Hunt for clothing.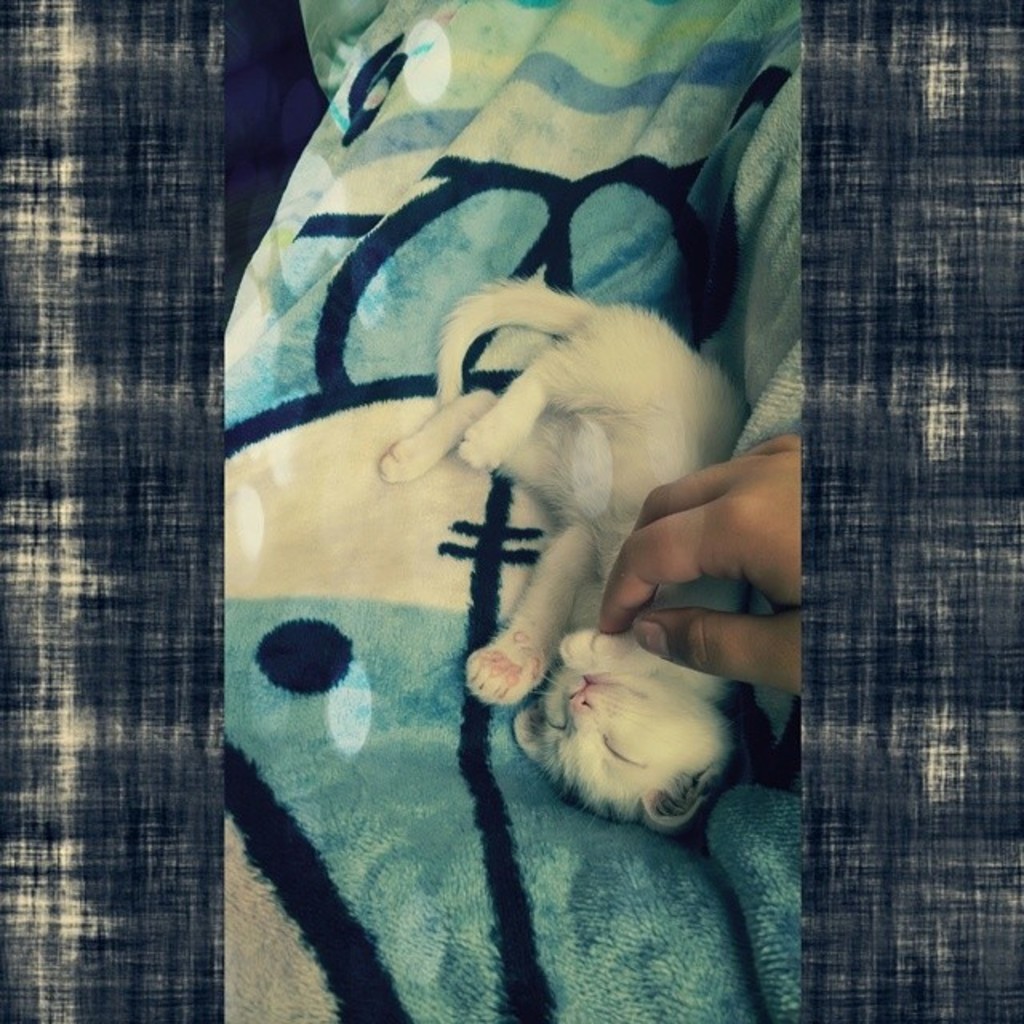
Hunted down at locate(725, 67, 805, 461).
